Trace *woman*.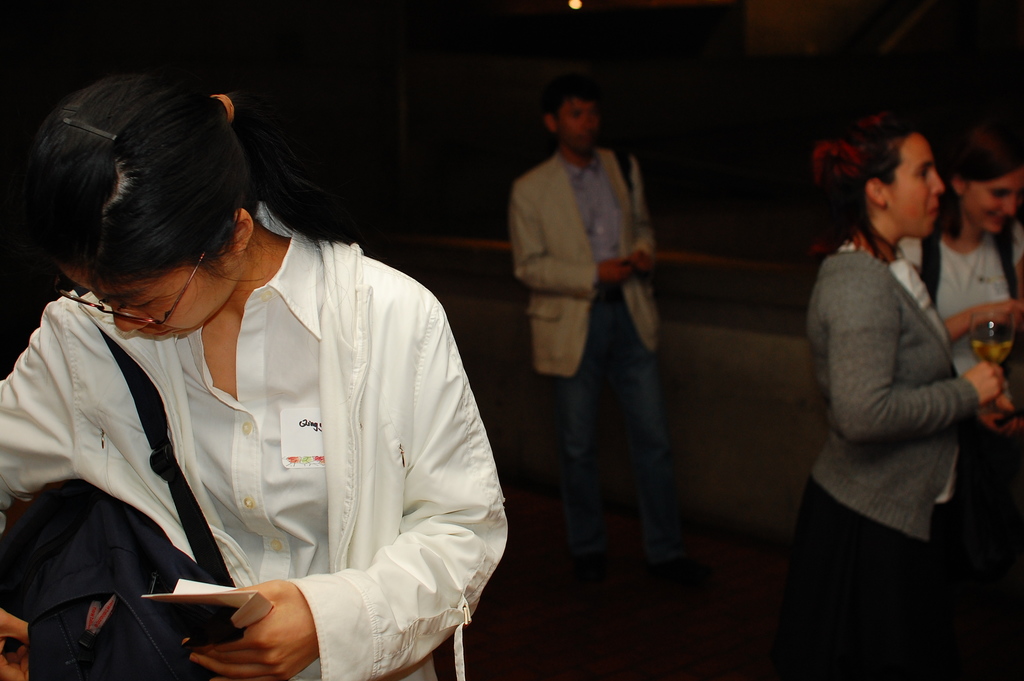
Traced to rect(0, 100, 532, 670).
